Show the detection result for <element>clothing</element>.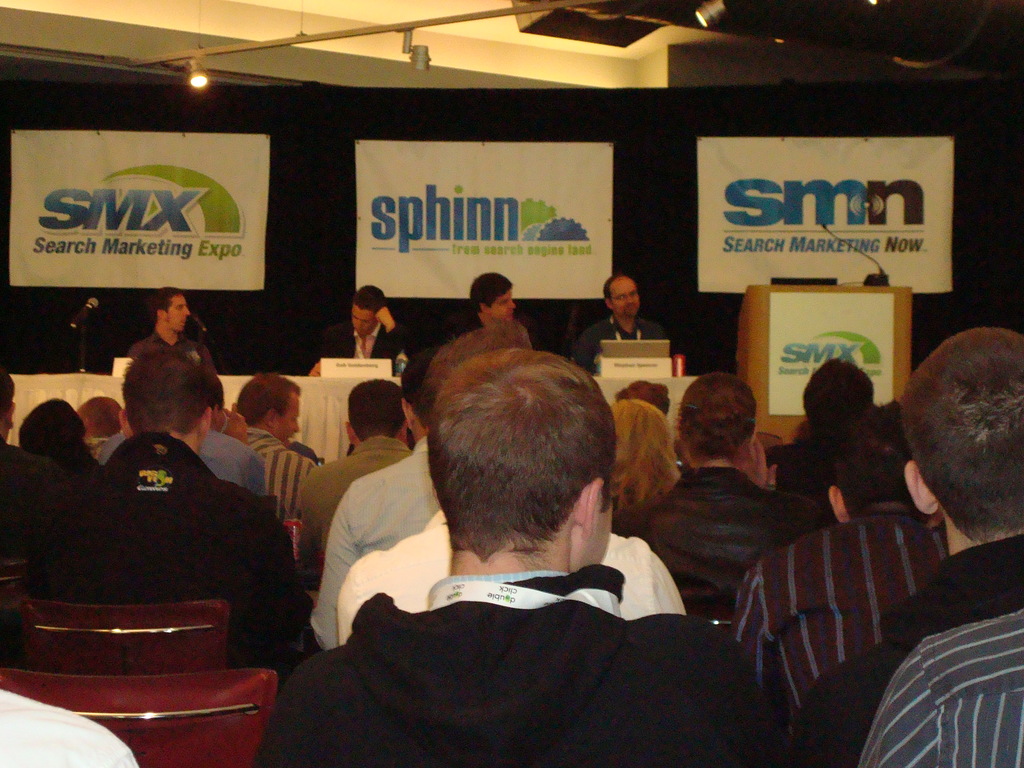
detection(29, 437, 307, 676).
